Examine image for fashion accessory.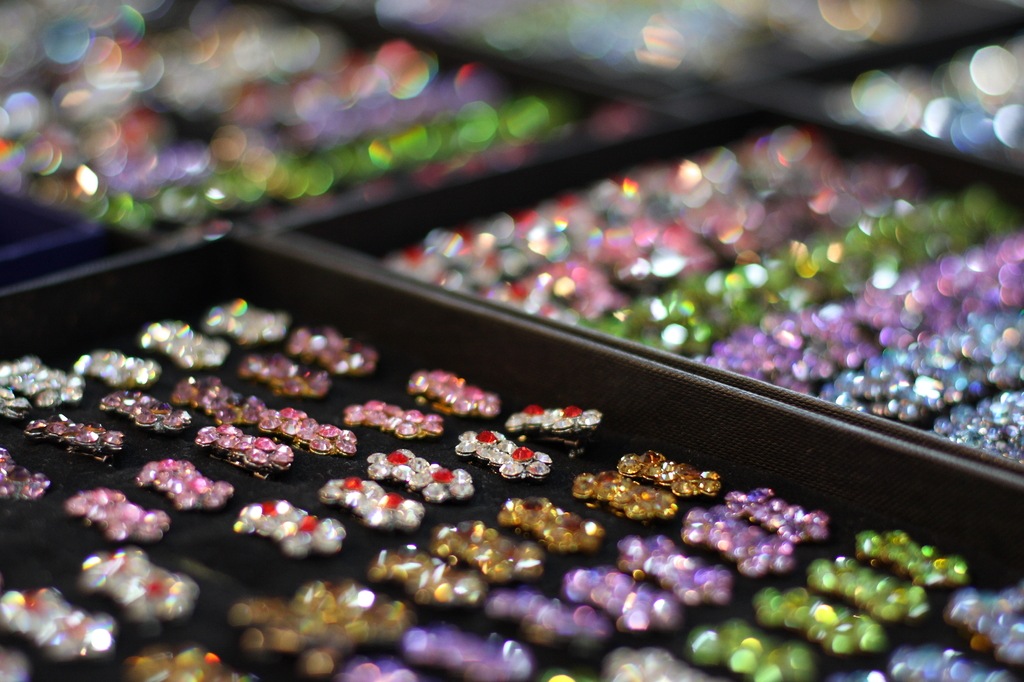
Examination result: [left=0, top=591, right=109, bottom=656].
